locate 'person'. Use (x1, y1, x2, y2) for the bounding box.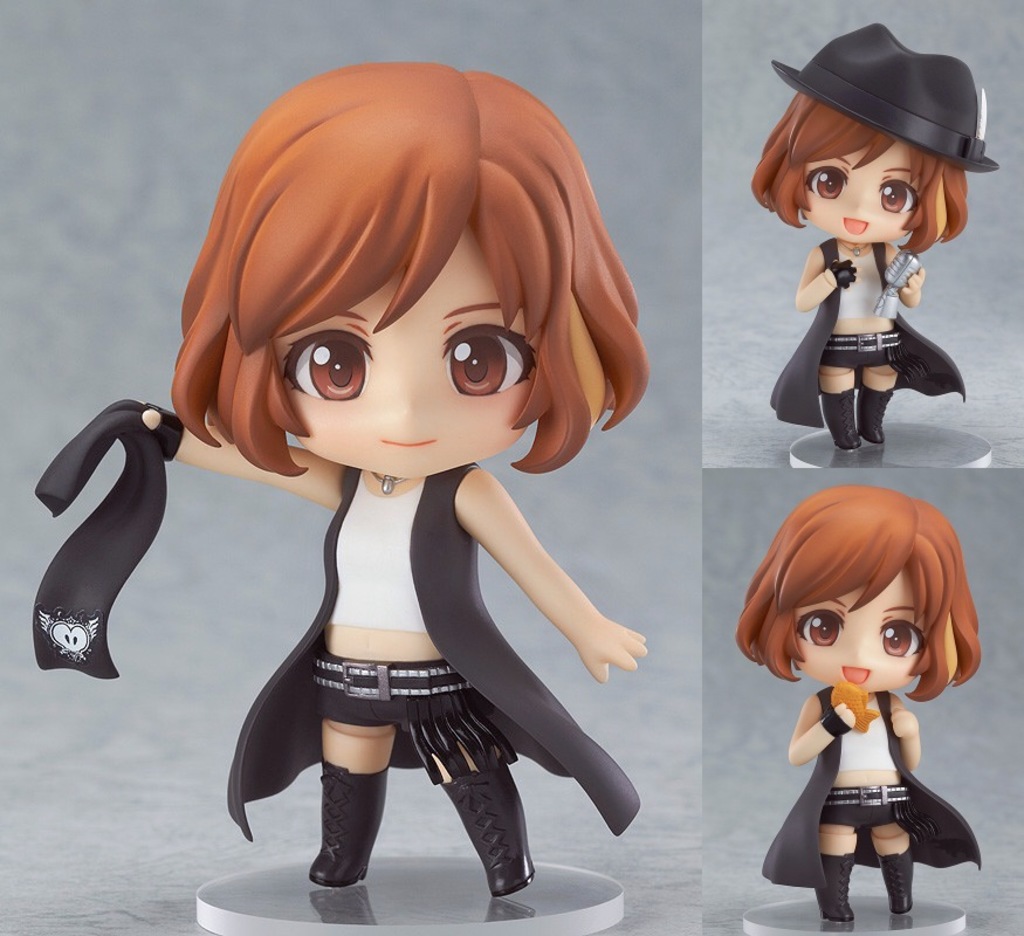
(750, 22, 999, 454).
